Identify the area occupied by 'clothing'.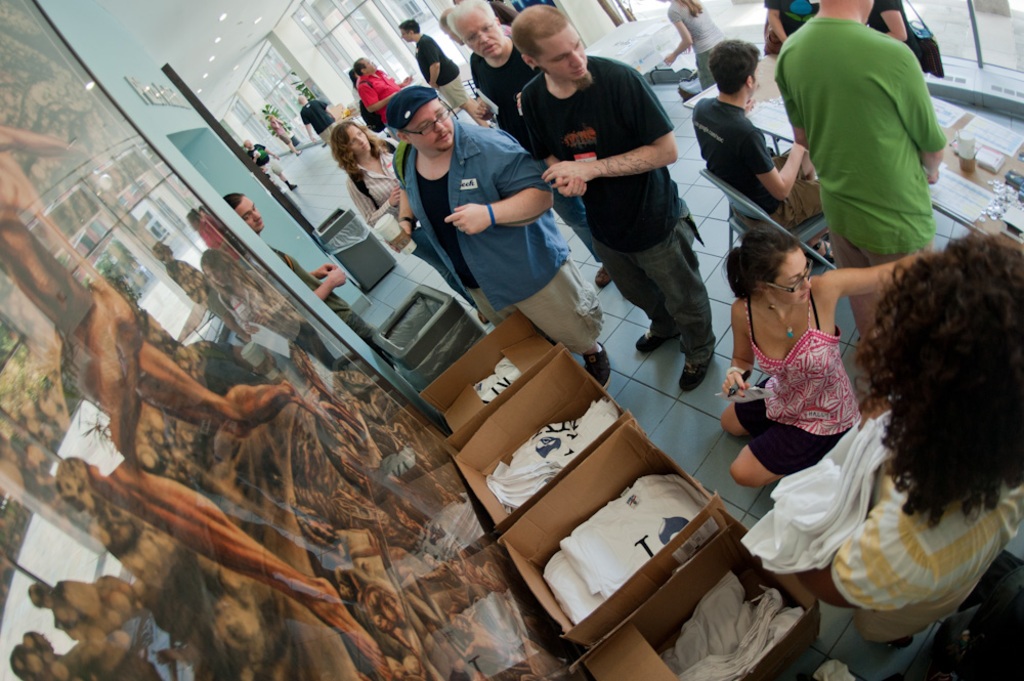
Area: 358/72/401/135.
